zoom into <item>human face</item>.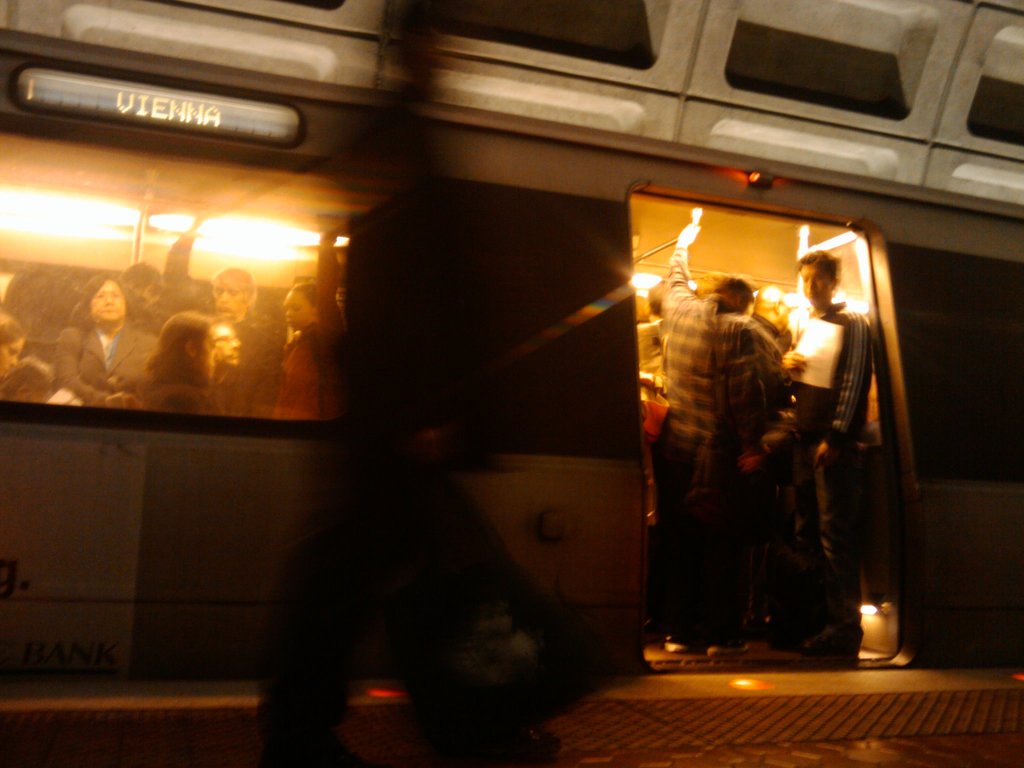
Zoom target: detection(799, 260, 835, 304).
